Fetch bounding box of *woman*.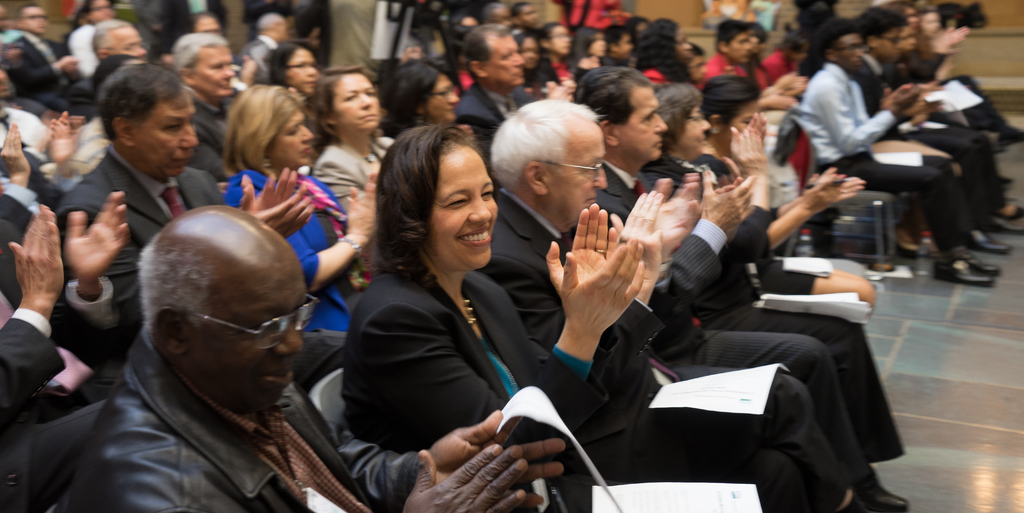
Bbox: region(379, 58, 456, 123).
